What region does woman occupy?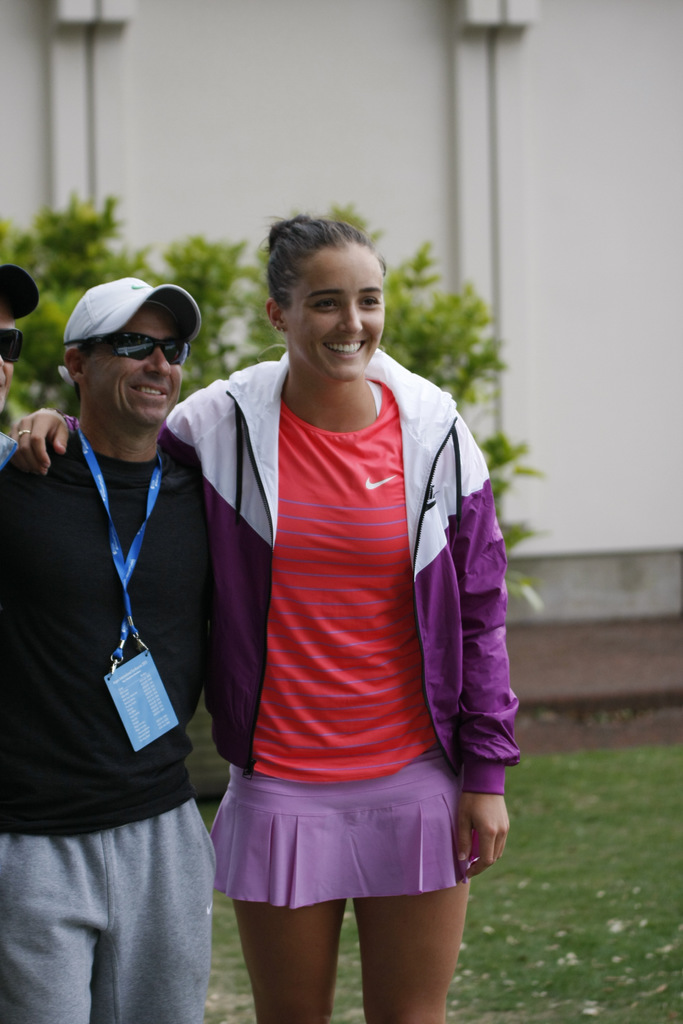
Rect(3, 206, 525, 1023).
